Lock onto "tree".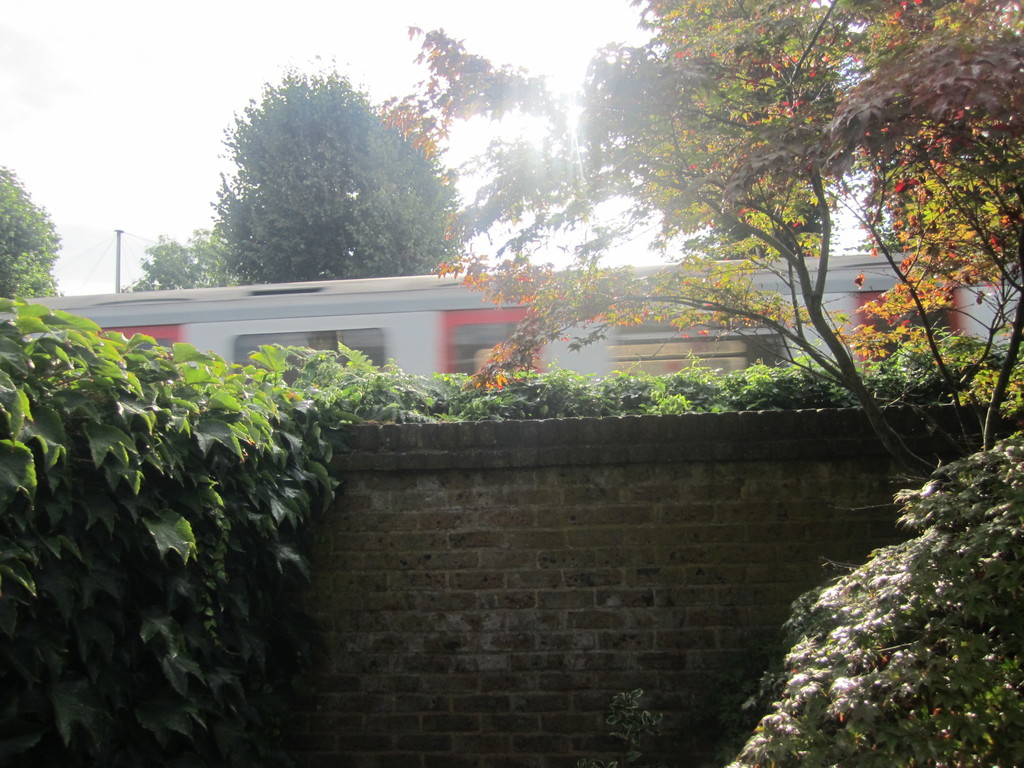
Locked: bbox=[390, 0, 1015, 510].
